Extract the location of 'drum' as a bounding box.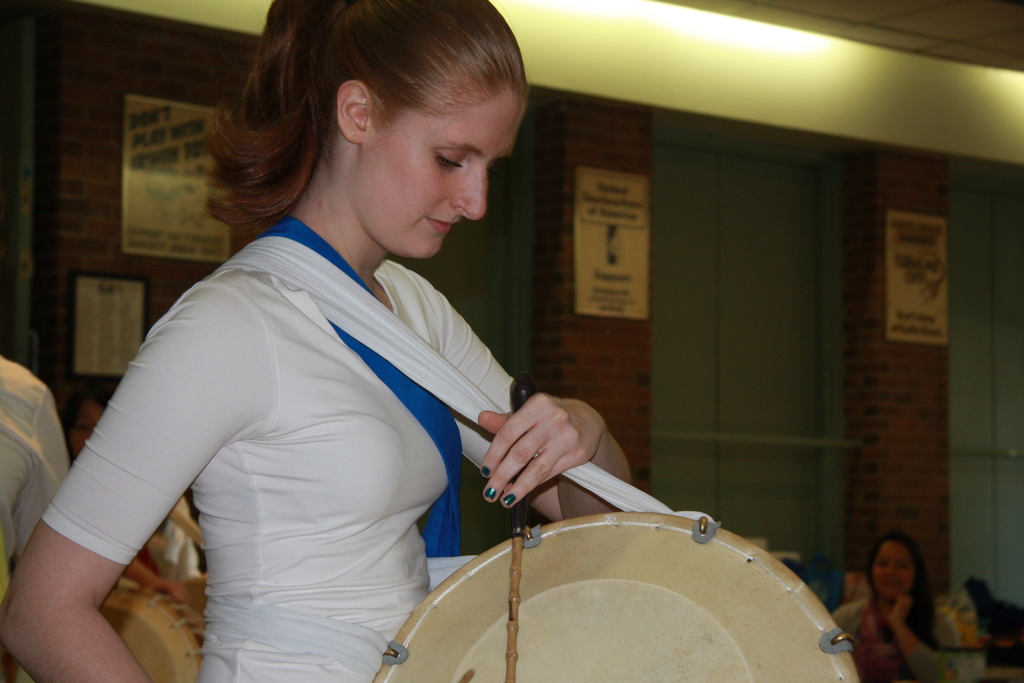
(402, 497, 812, 653).
